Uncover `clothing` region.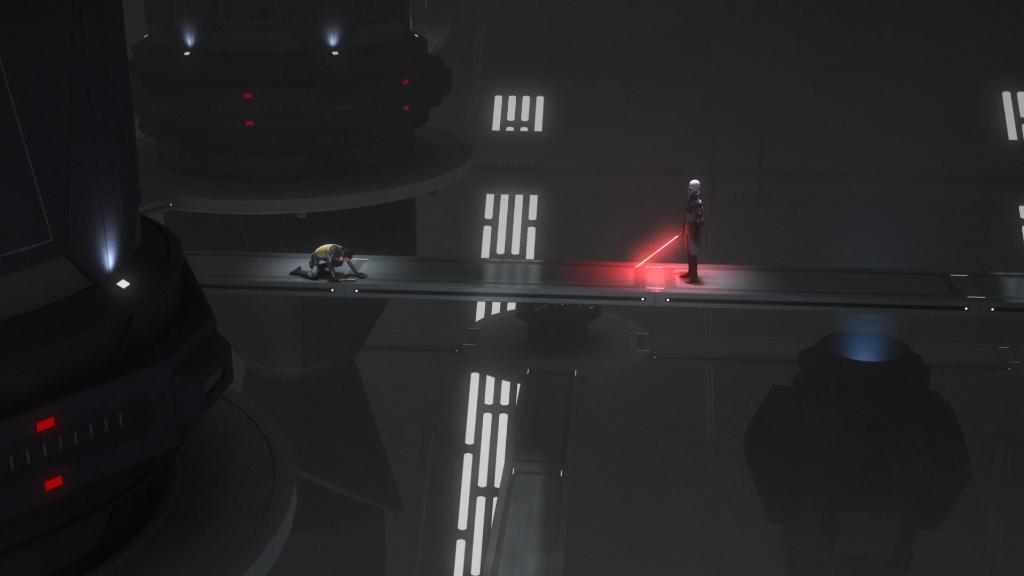
Uncovered: detection(316, 244, 344, 262).
